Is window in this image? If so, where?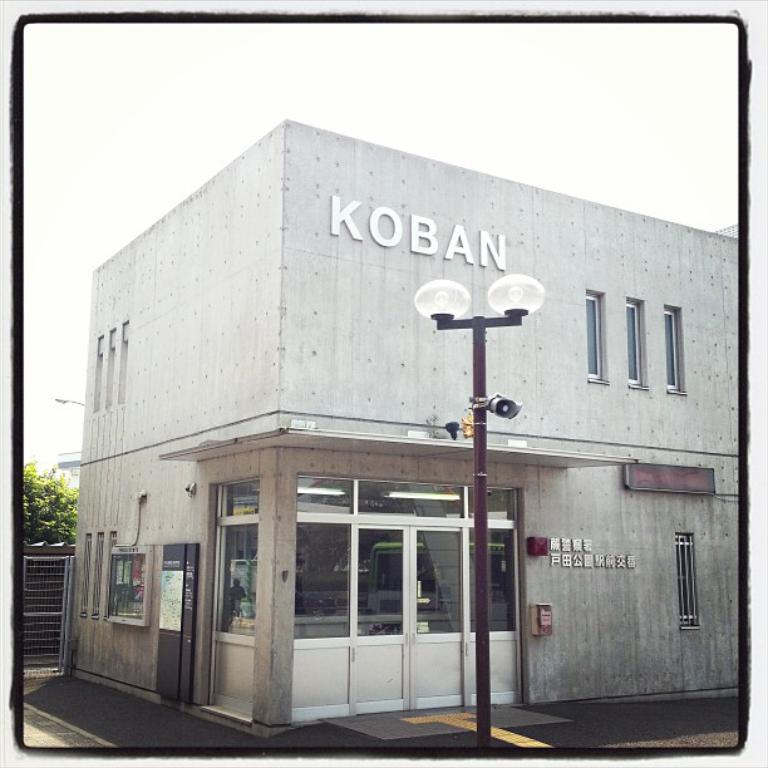
Yes, at 580, 287, 607, 375.
